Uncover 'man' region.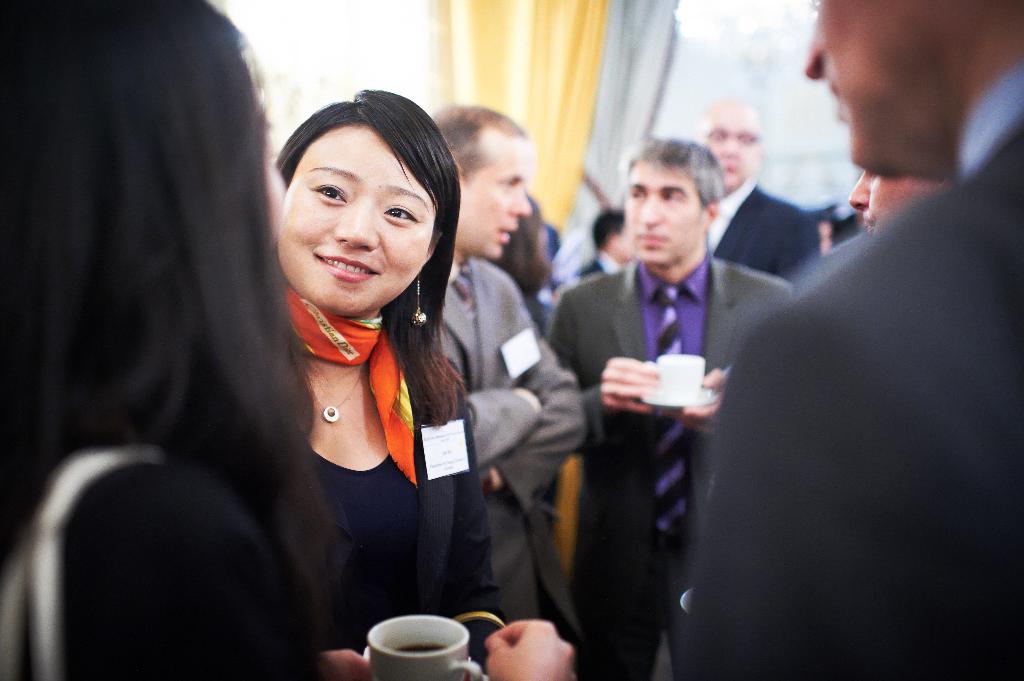
Uncovered: <region>849, 171, 945, 234</region>.
